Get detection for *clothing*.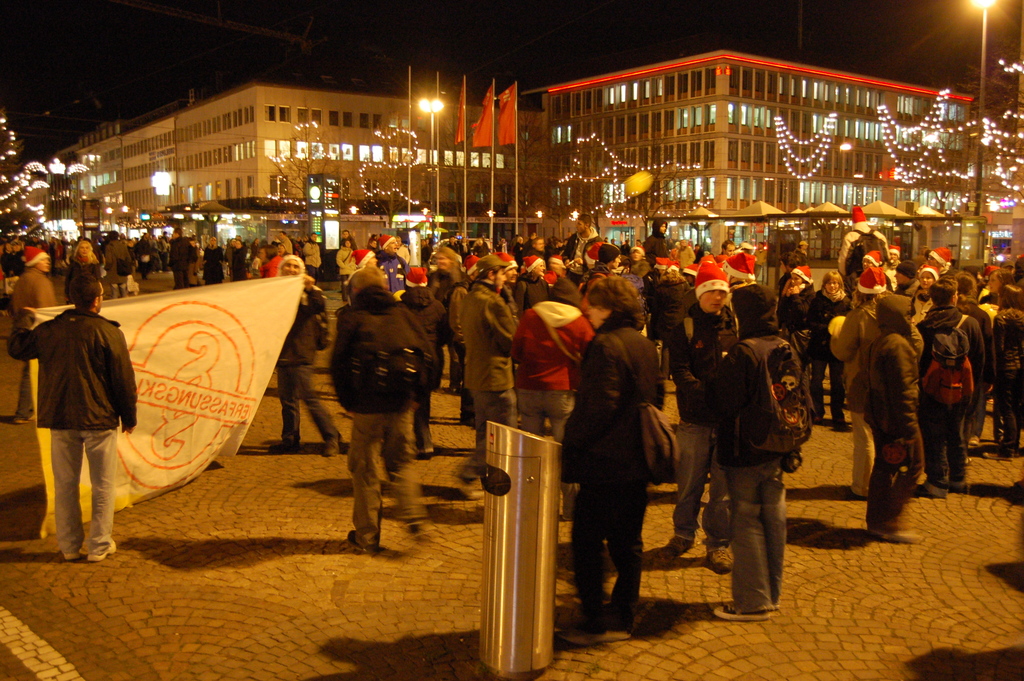
Detection: BBox(857, 291, 936, 538).
